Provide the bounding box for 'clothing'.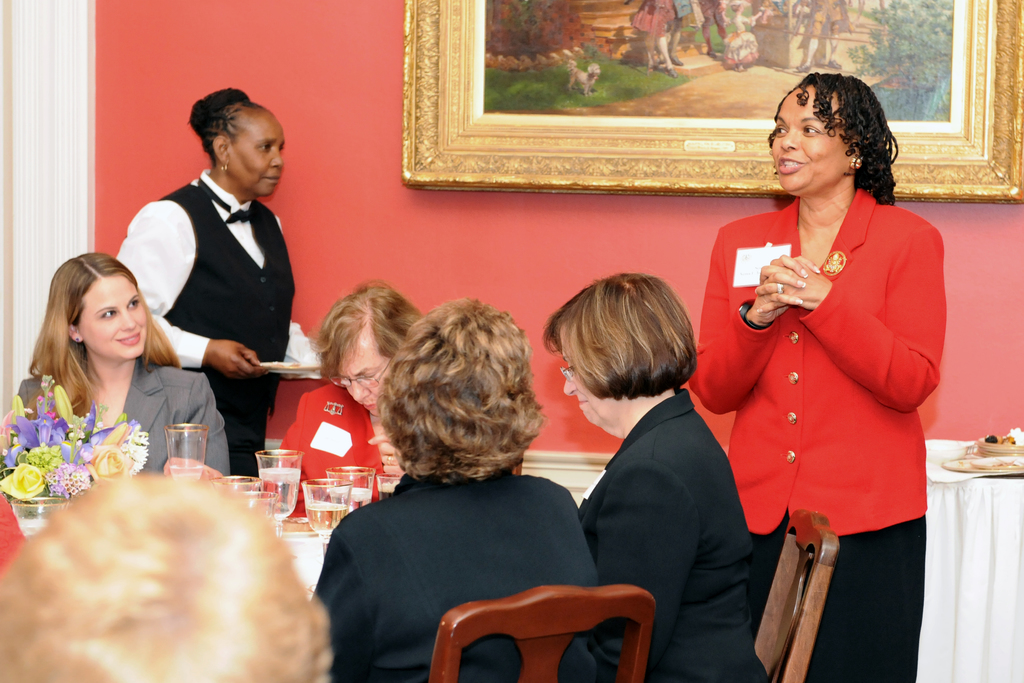
rect(670, 171, 953, 682).
